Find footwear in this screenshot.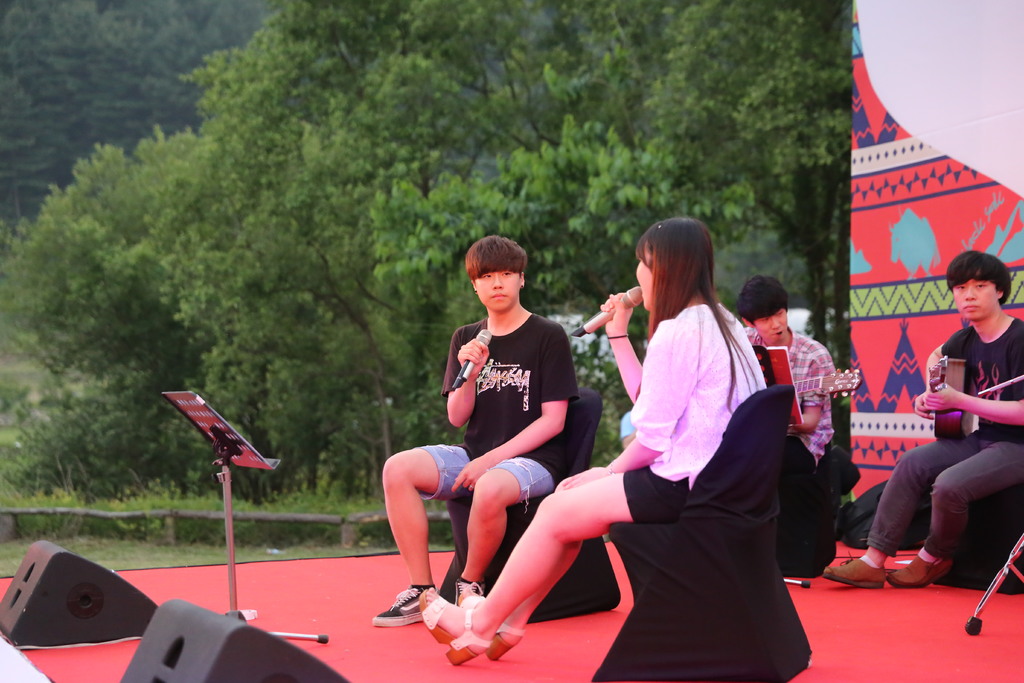
The bounding box for footwear is [452, 575, 491, 607].
